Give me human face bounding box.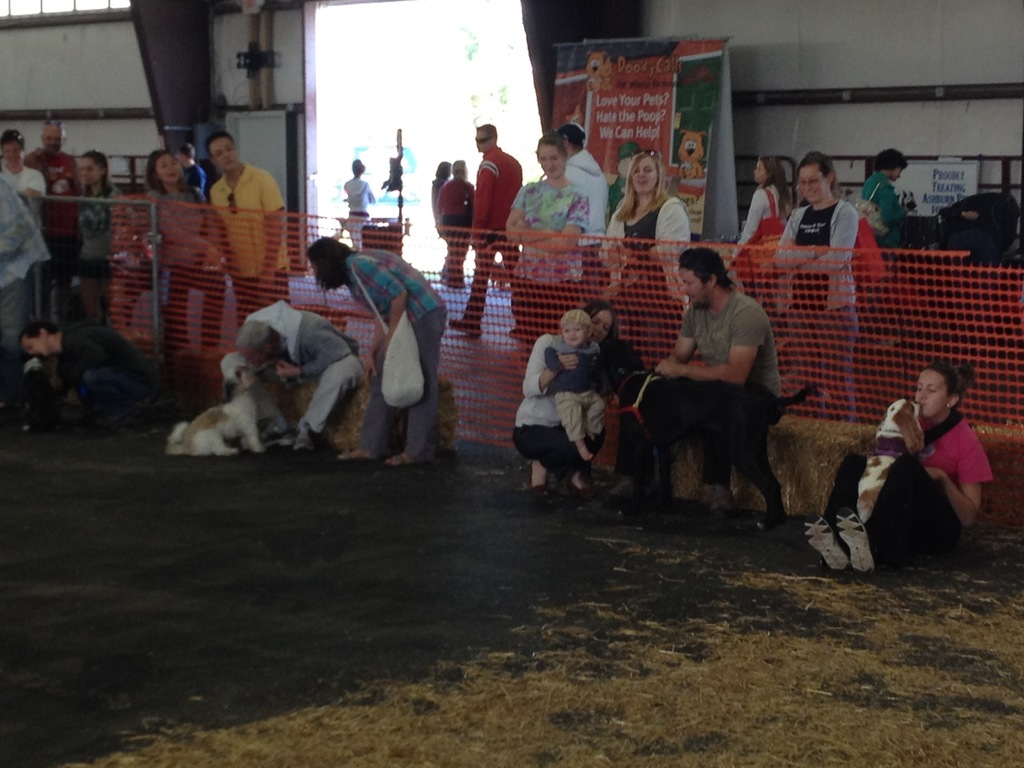
<region>919, 373, 947, 417</region>.
